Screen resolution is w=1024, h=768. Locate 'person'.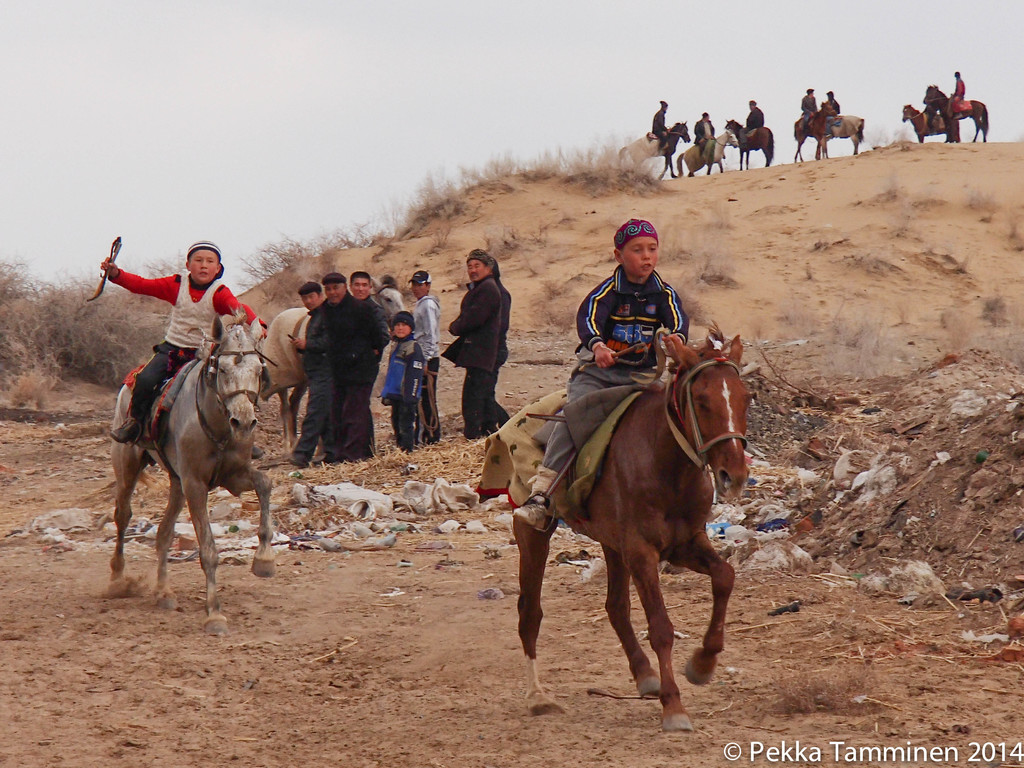
crop(693, 109, 713, 138).
